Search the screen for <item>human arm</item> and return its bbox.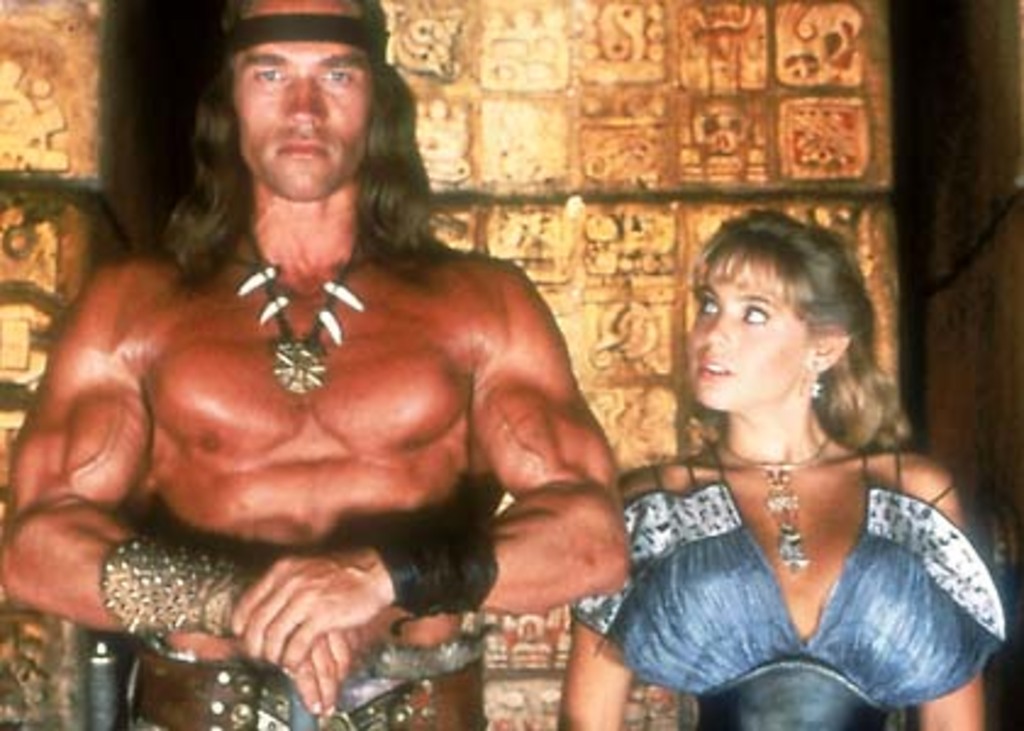
Found: bbox=[0, 244, 363, 721].
